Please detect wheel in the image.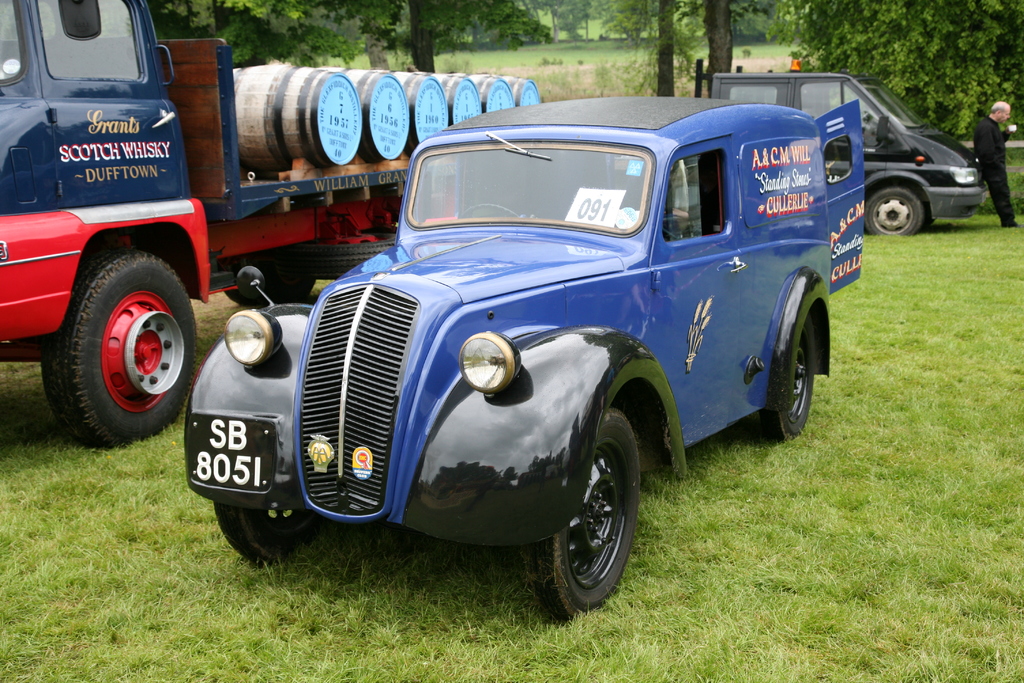
Rect(294, 231, 399, 274).
